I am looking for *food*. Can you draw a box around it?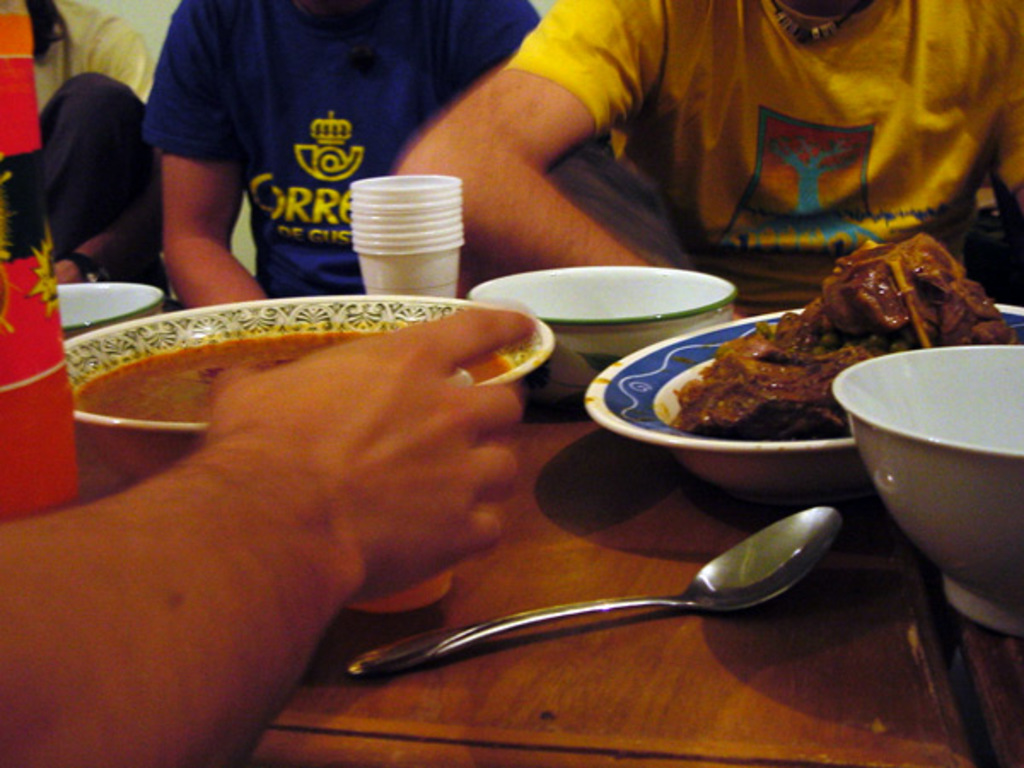
Sure, the bounding box is 65/328/509/427.
